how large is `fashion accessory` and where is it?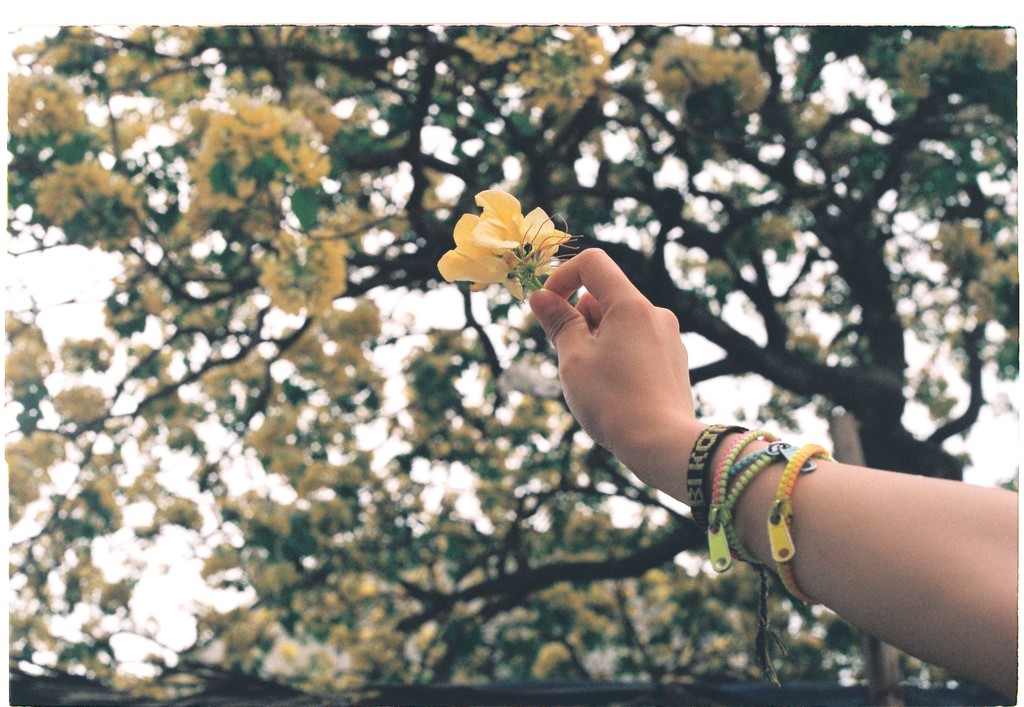
Bounding box: 706 429 826 606.
